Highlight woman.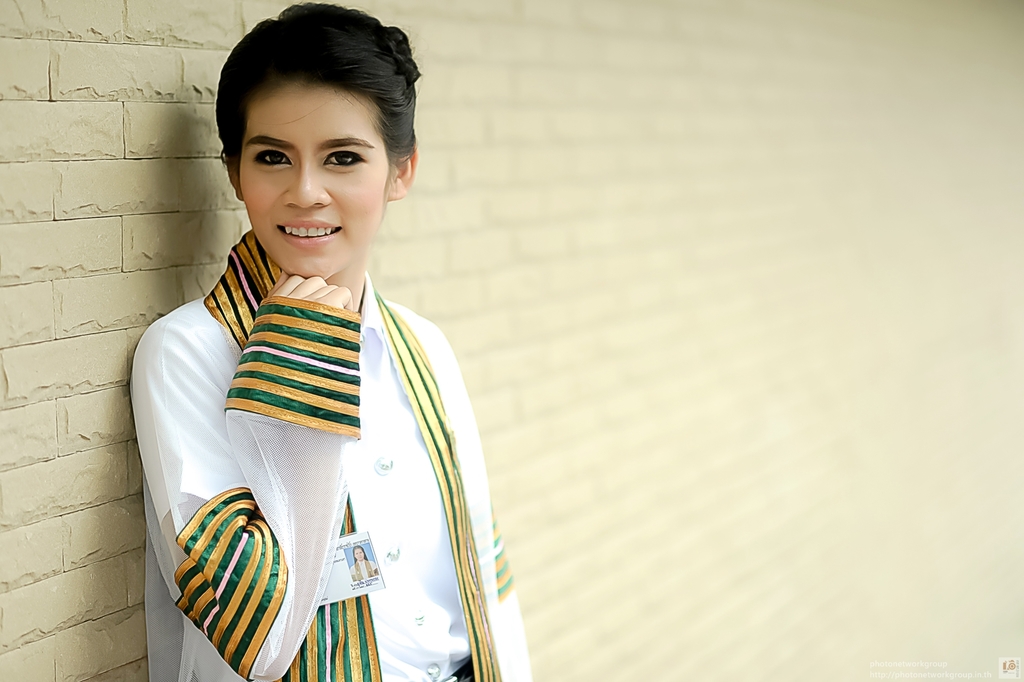
Highlighted region: bbox=(104, 30, 578, 668).
